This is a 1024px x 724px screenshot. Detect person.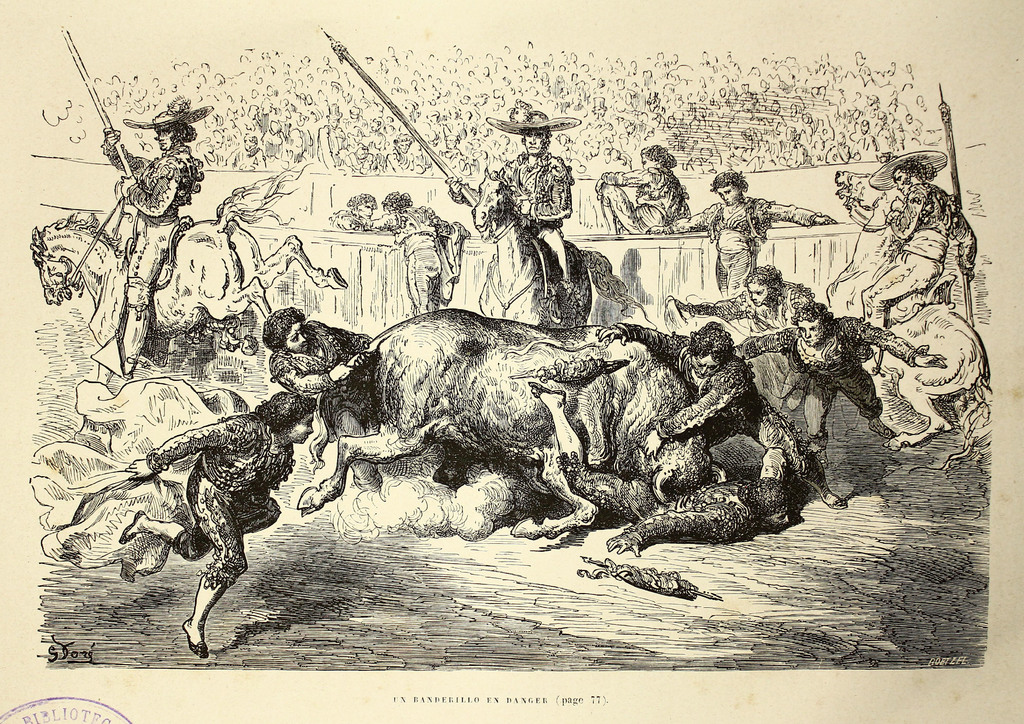
(728,294,942,472).
